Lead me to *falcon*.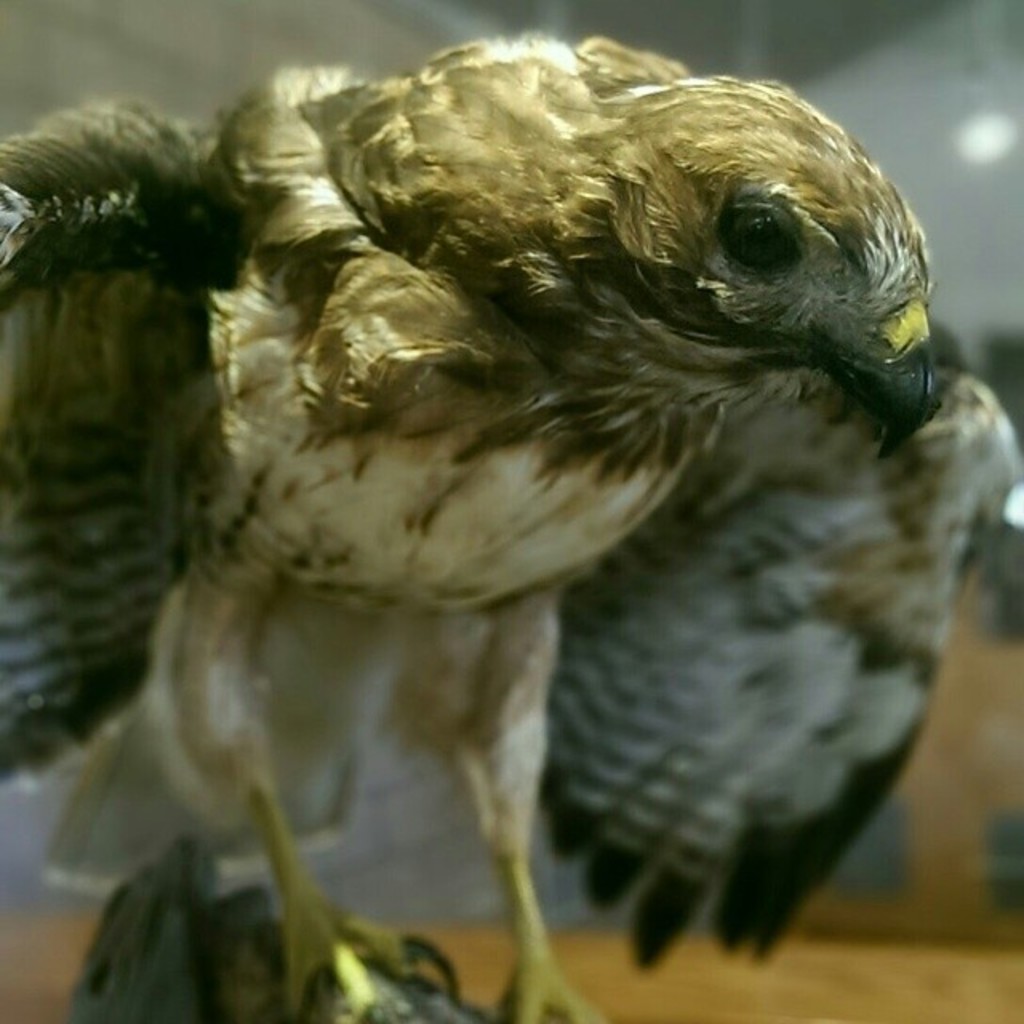
Lead to crop(0, 27, 1006, 1023).
